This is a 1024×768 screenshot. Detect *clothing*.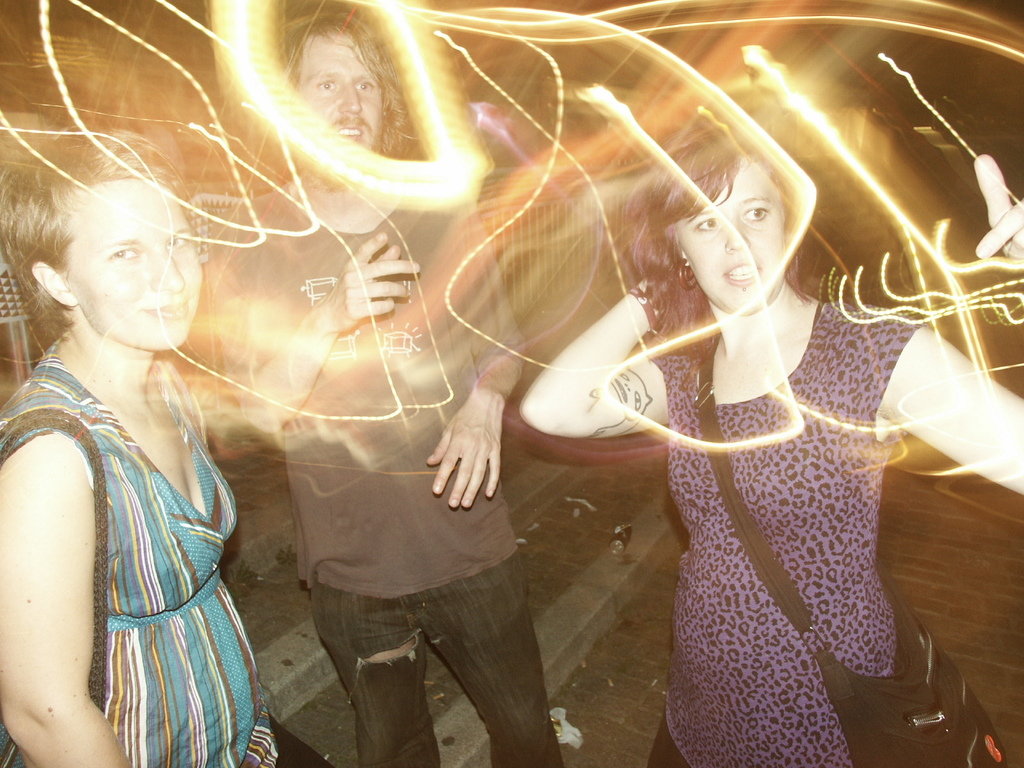
select_region(0, 326, 291, 767).
